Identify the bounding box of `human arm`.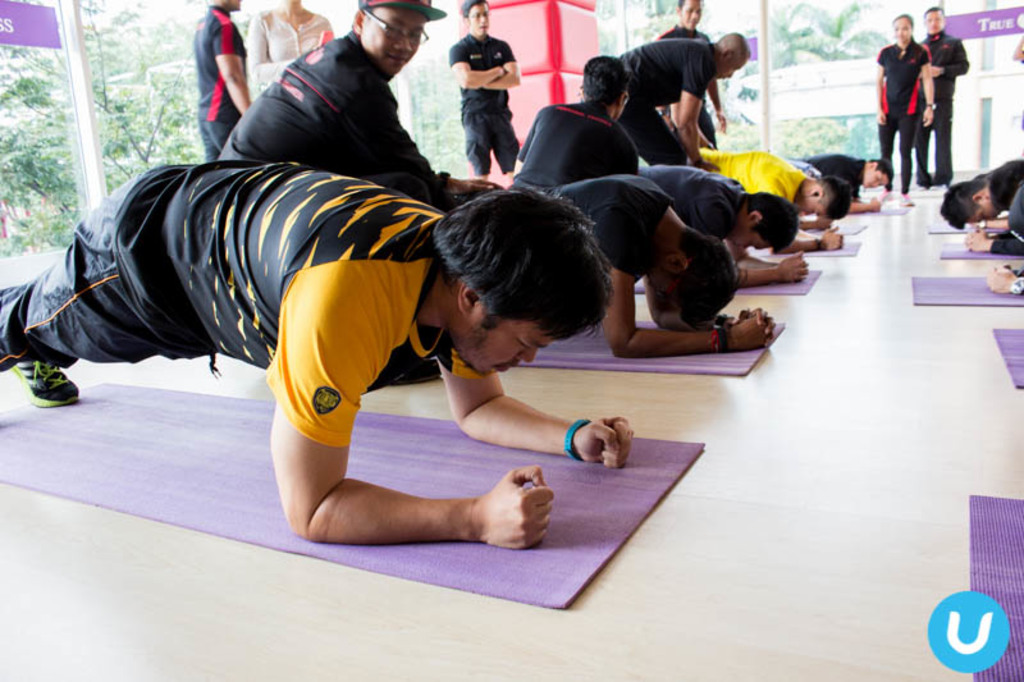
(x1=783, y1=226, x2=842, y2=252).
